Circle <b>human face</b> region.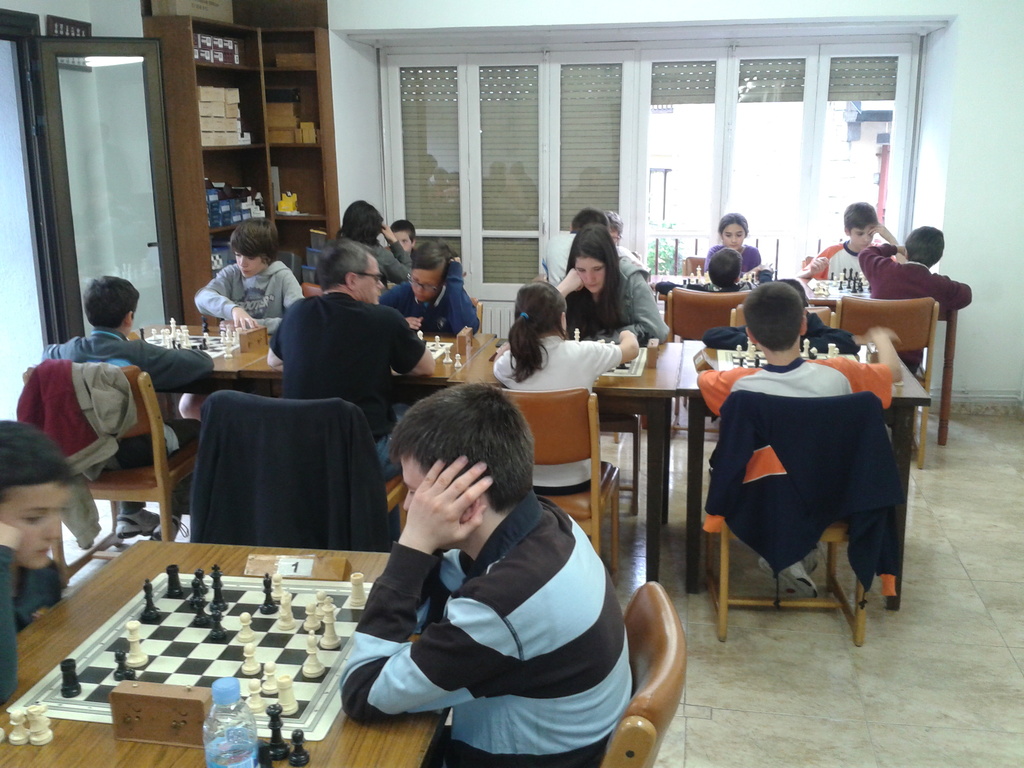
Region: <region>1, 490, 68, 572</region>.
